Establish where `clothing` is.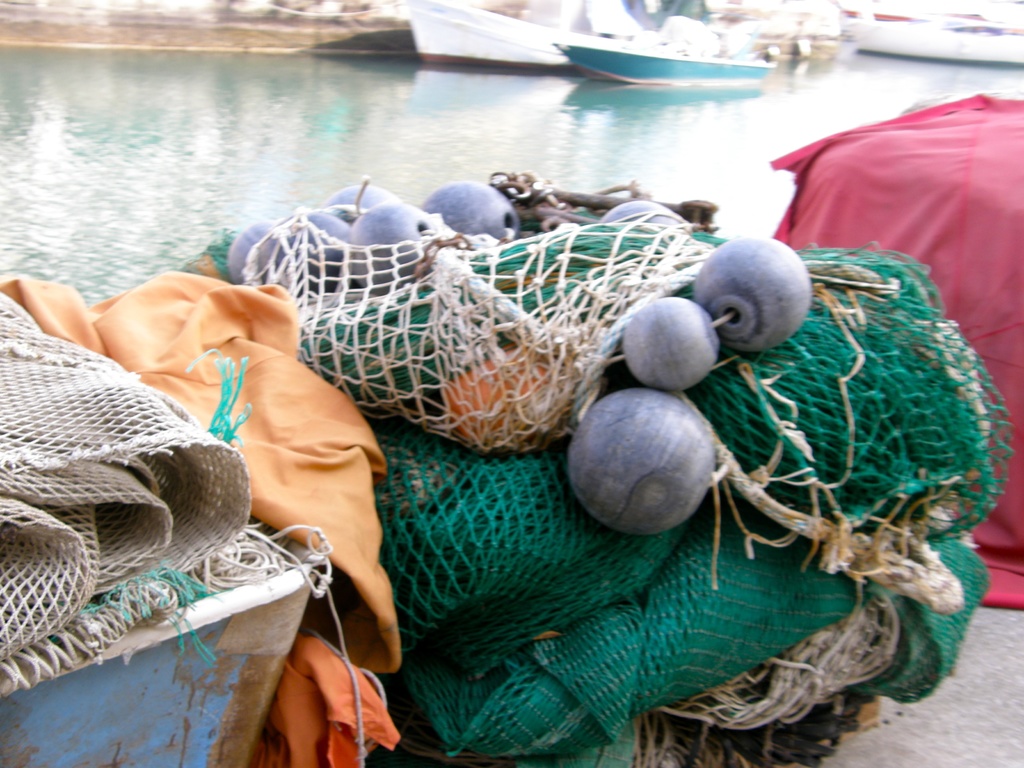
Established at select_region(0, 266, 403, 678).
